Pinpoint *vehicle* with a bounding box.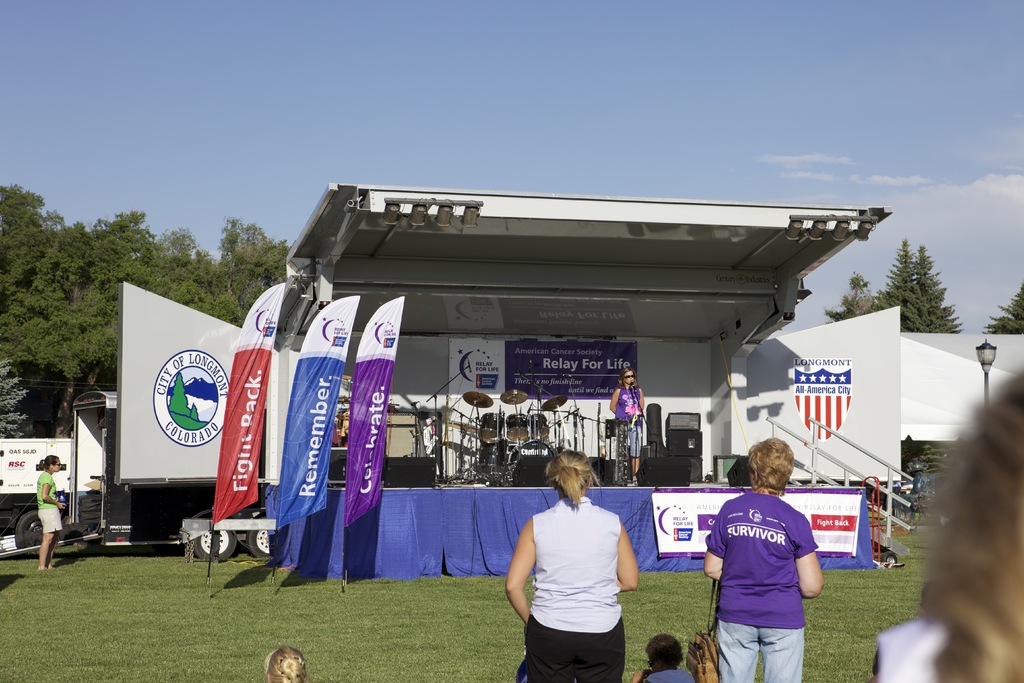
[left=912, top=460, right=949, bottom=524].
